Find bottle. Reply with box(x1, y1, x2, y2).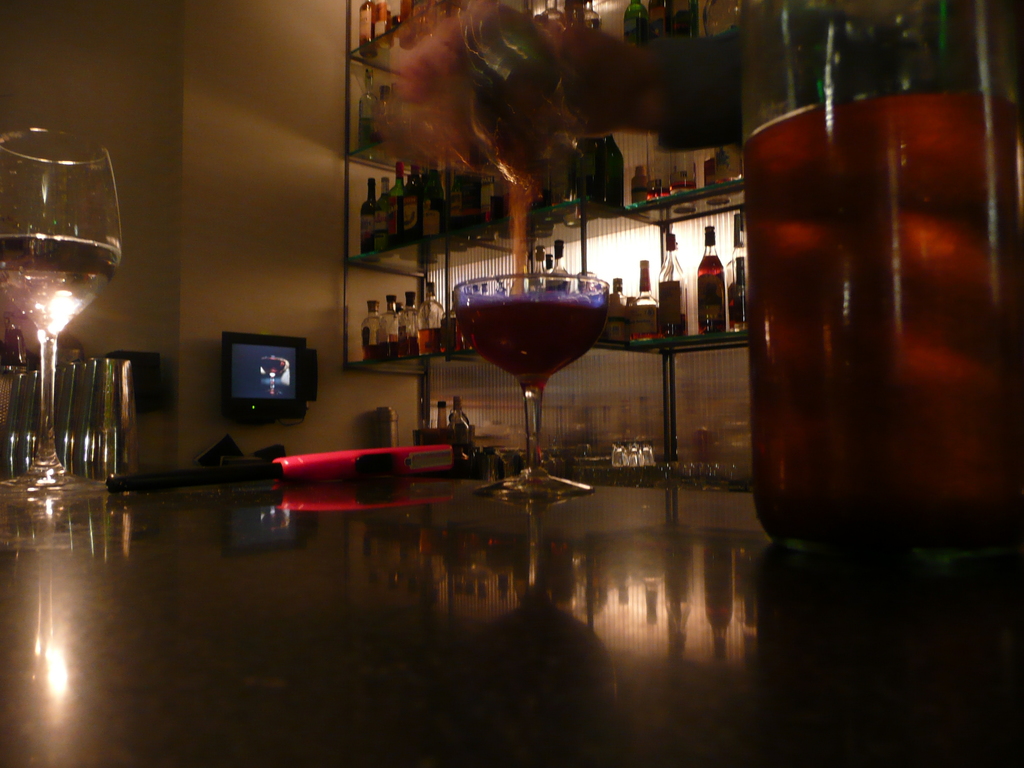
box(614, 270, 634, 338).
